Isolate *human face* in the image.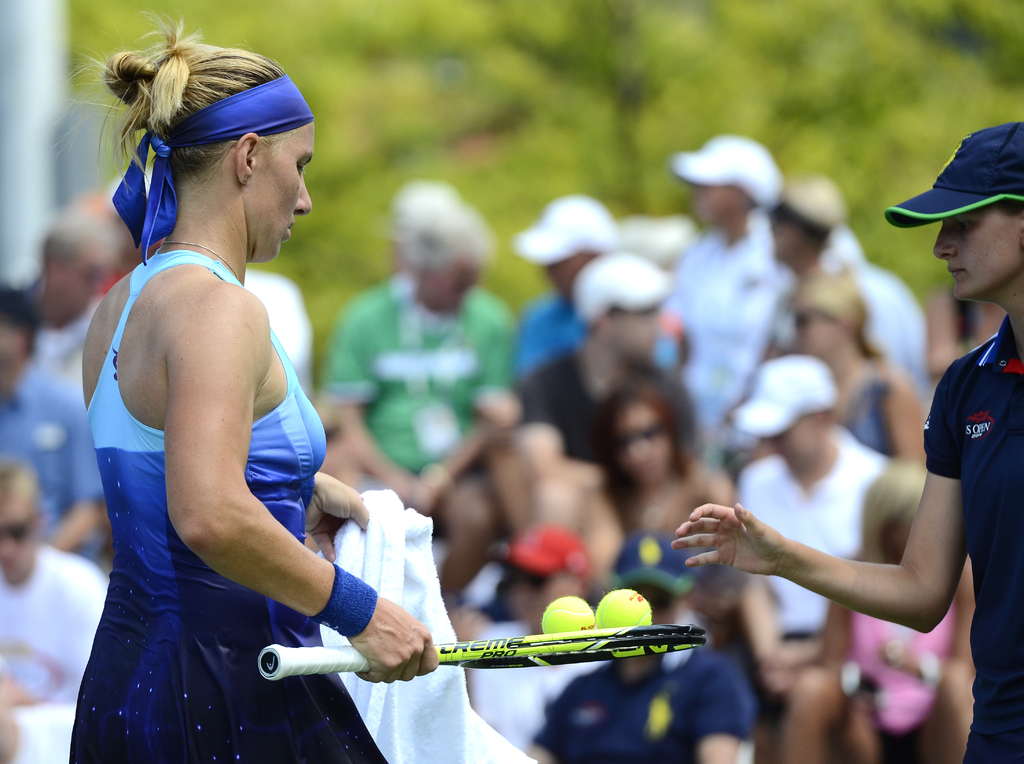
Isolated region: <region>246, 122, 316, 259</region>.
